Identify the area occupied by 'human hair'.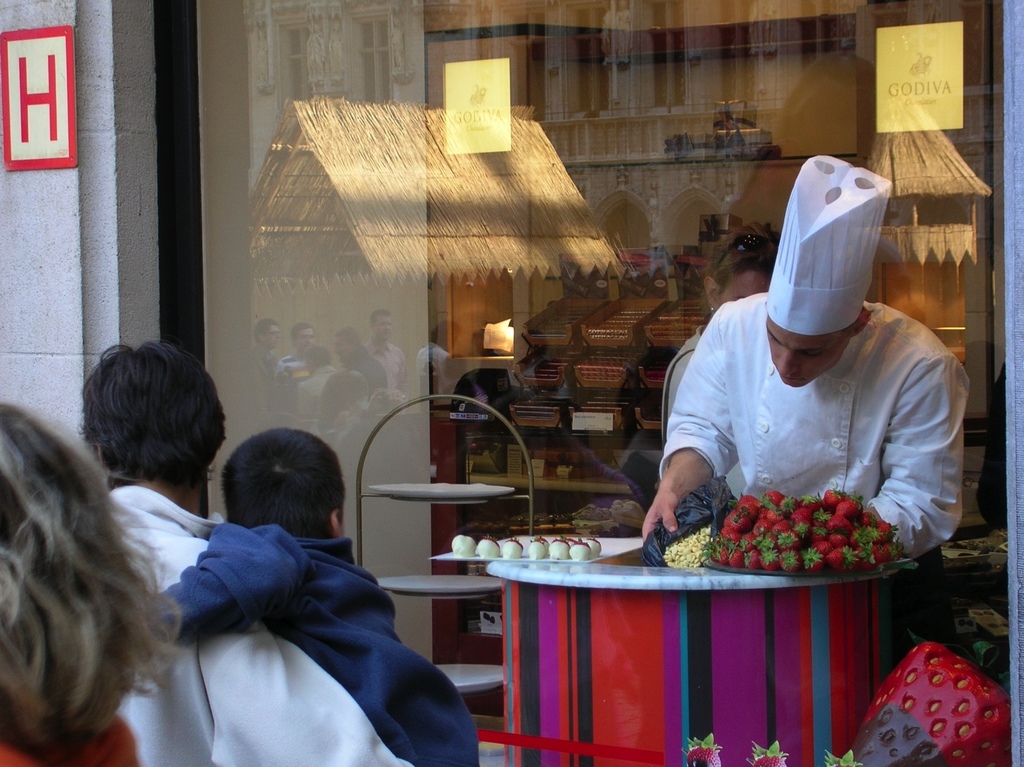
Area: {"left": 220, "top": 422, "right": 346, "bottom": 540}.
